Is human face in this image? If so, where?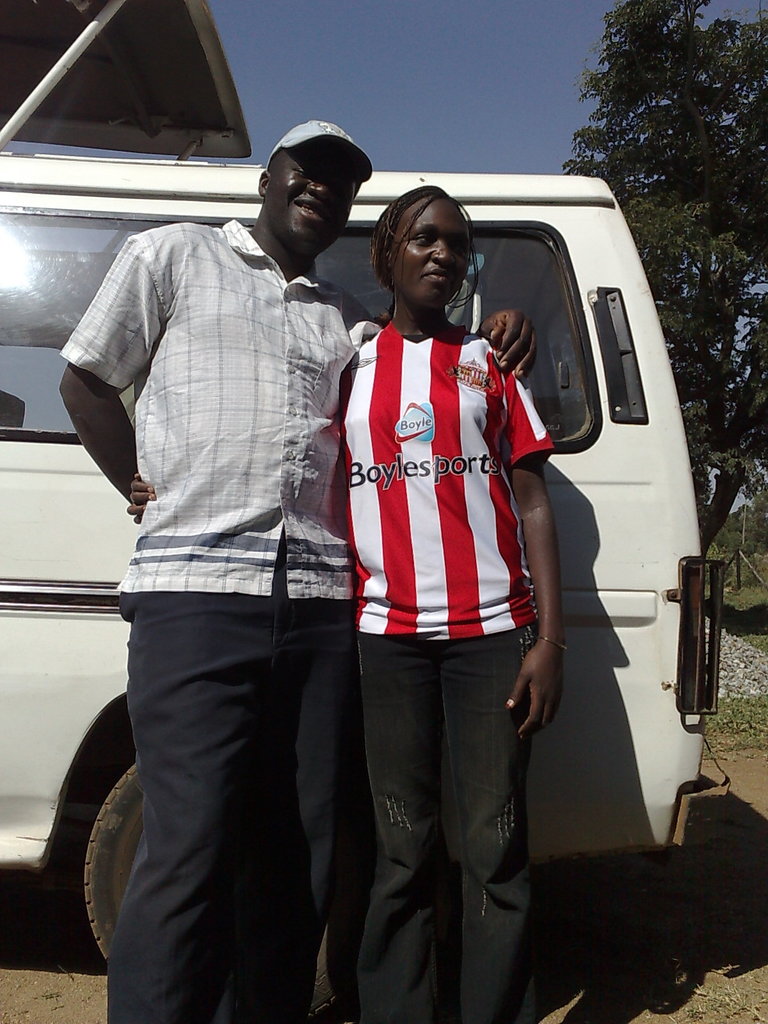
Yes, at box=[389, 196, 468, 308].
